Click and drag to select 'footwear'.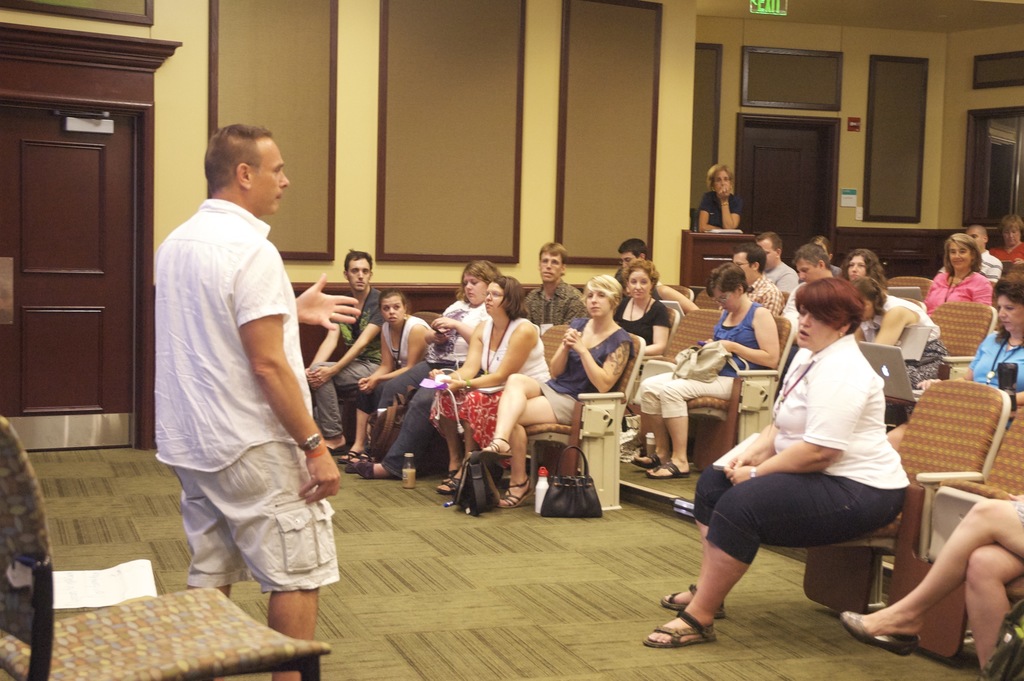
Selection: [x1=644, y1=614, x2=720, y2=648].
